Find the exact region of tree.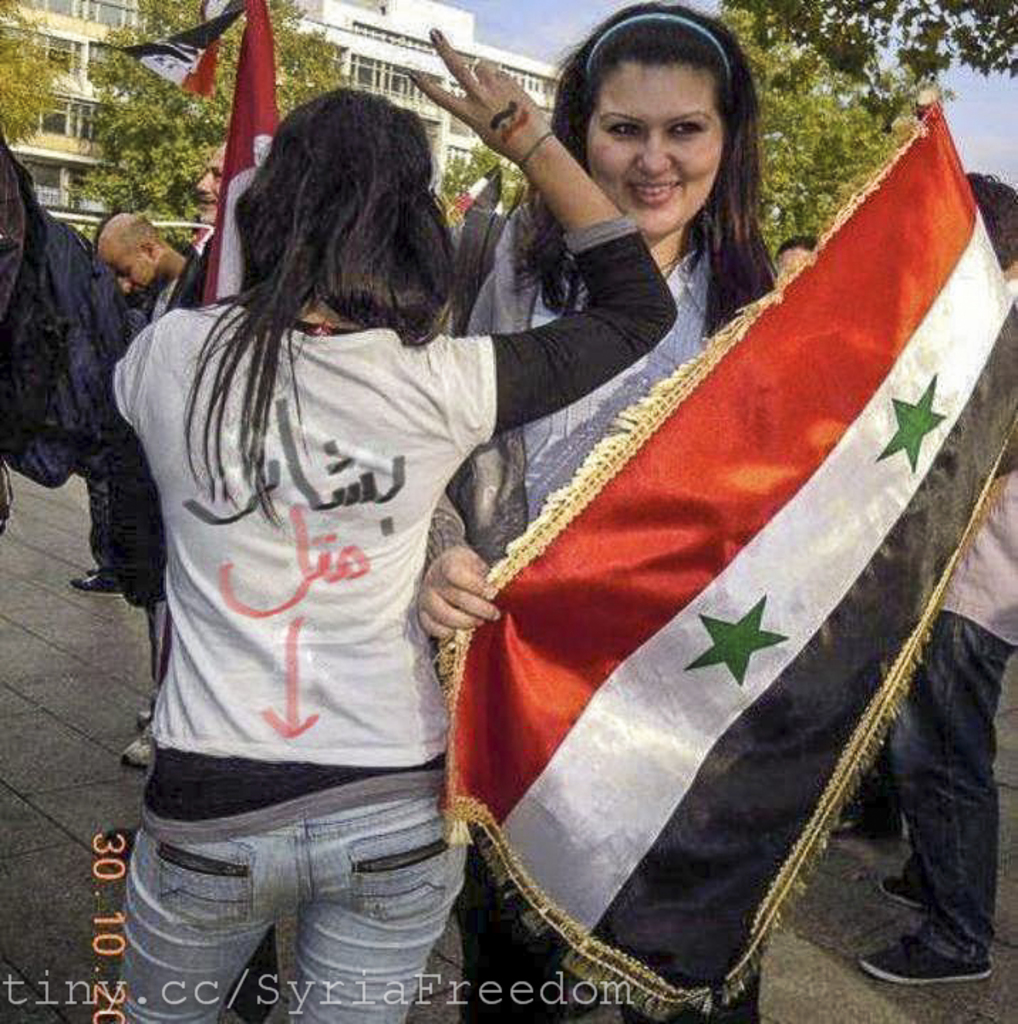
Exact region: <box>708,0,923,266</box>.
